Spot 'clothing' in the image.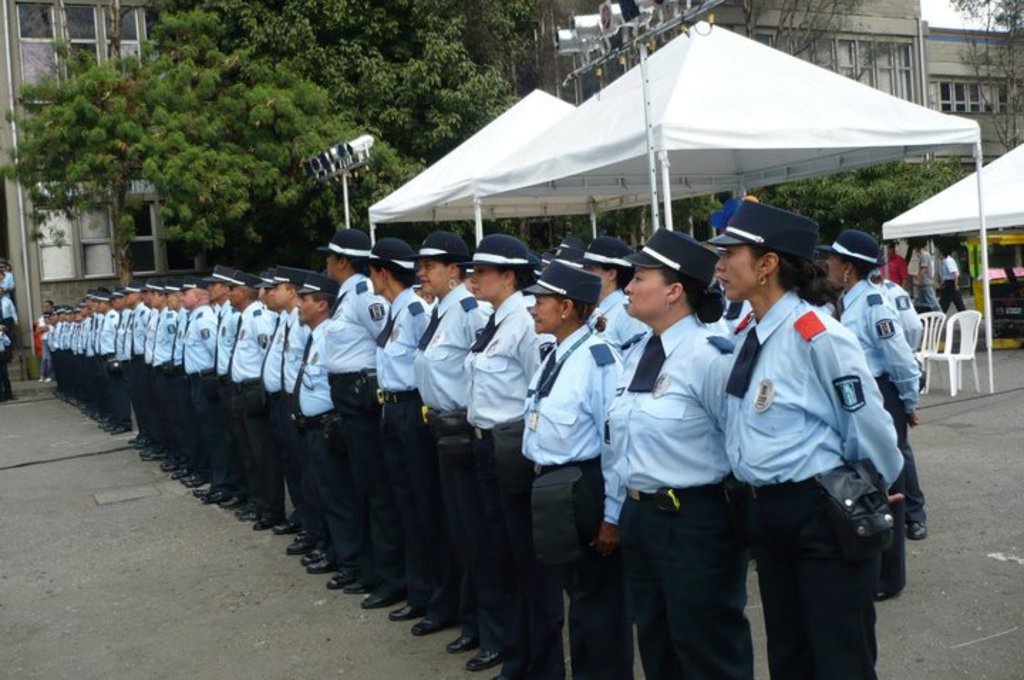
'clothing' found at (x1=367, y1=289, x2=434, y2=613).
